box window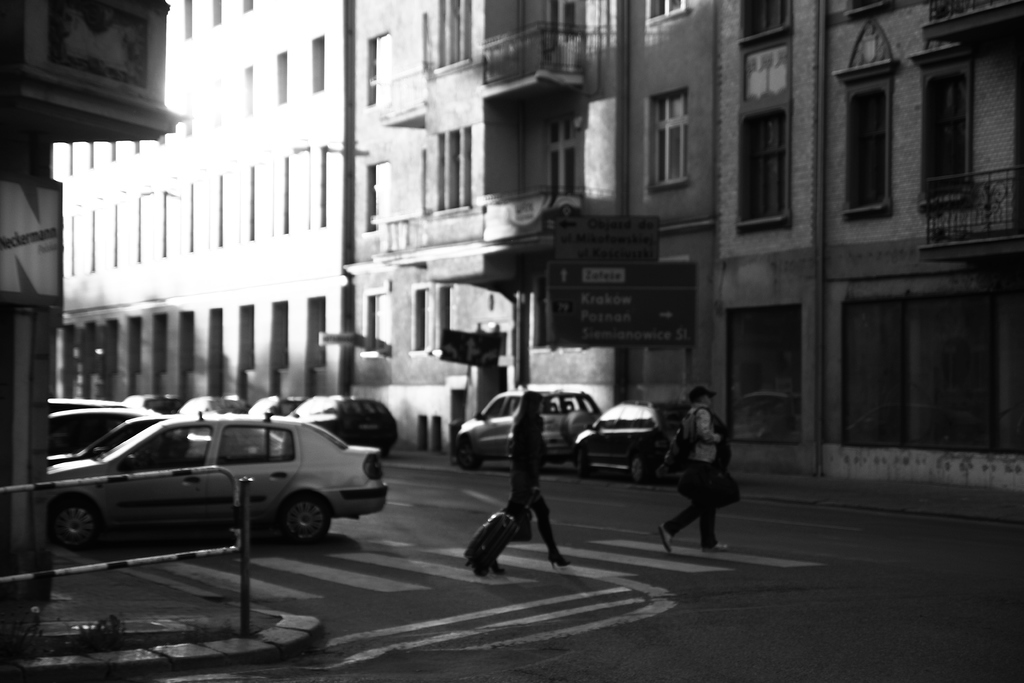
[left=237, top=66, right=257, bottom=120]
